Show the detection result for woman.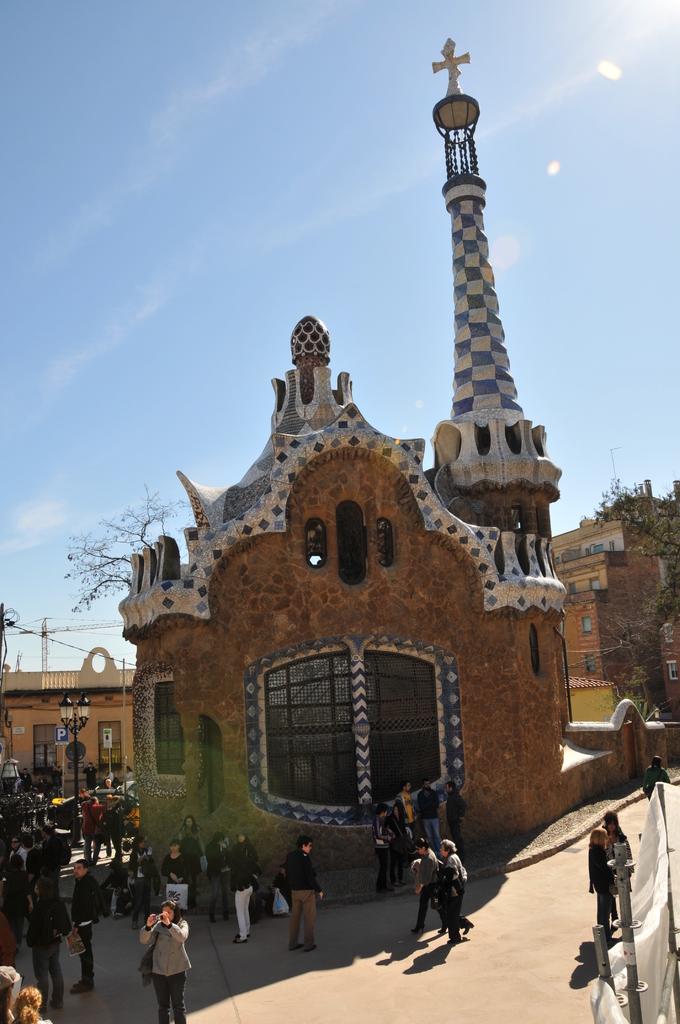
box=[10, 986, 53, 1023].
